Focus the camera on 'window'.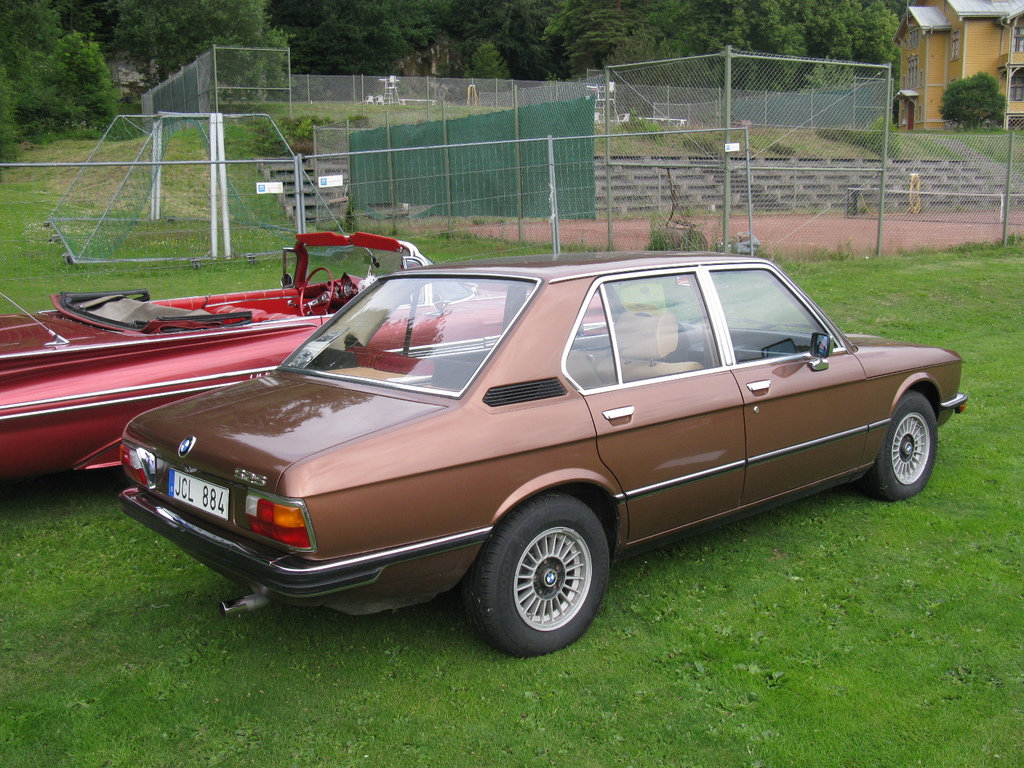
Focus region: pyautogui.locateOnScreen(900, 58, 916, 82).
